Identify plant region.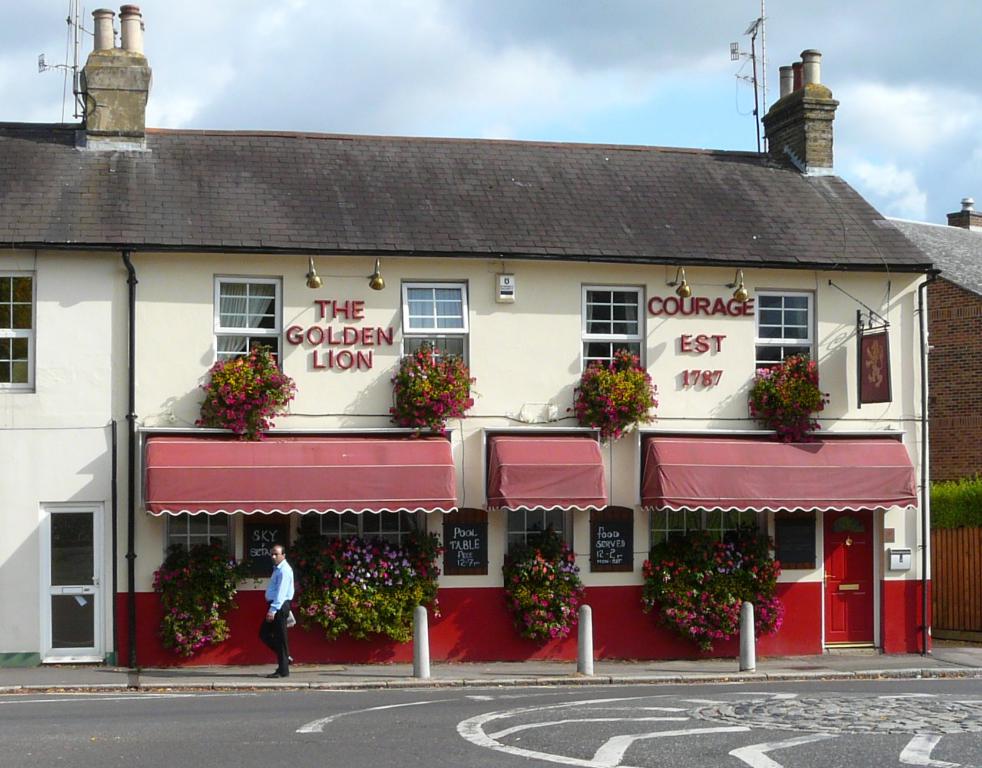
Region: rect(389, 338, 482, 439).
